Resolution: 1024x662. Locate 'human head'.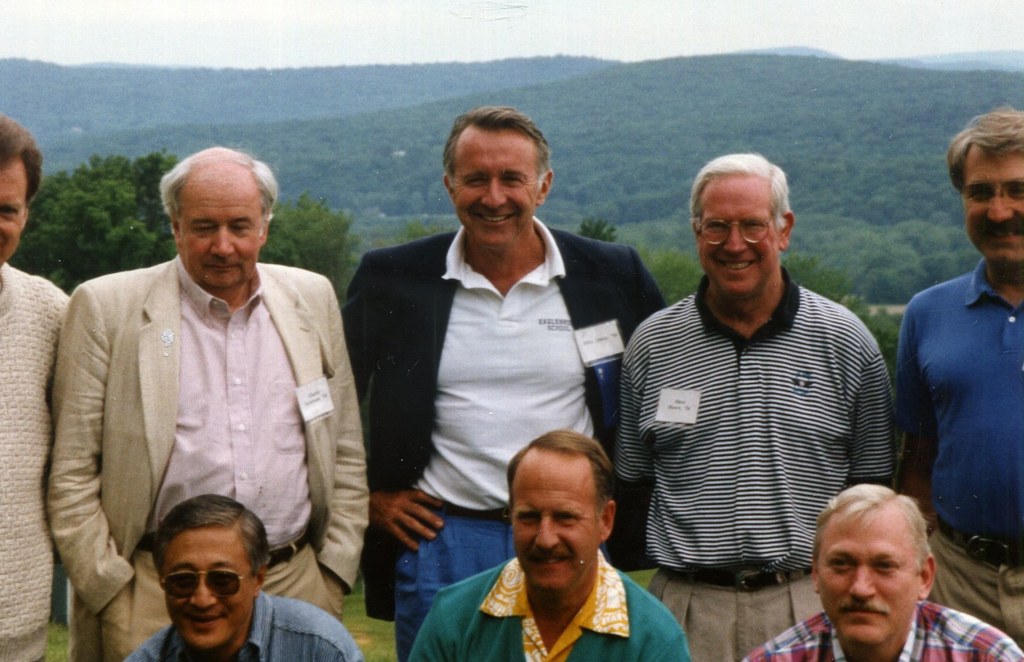
691 147 797 300.
